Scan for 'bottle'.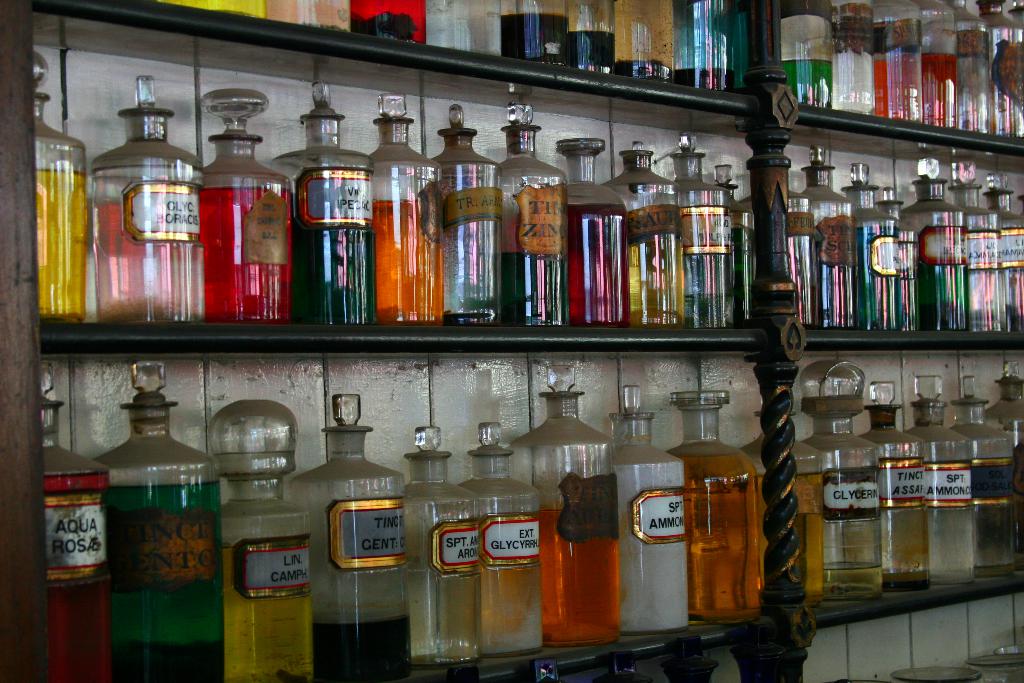
Scan result: <region>552, 132, 630, 327</region>.
